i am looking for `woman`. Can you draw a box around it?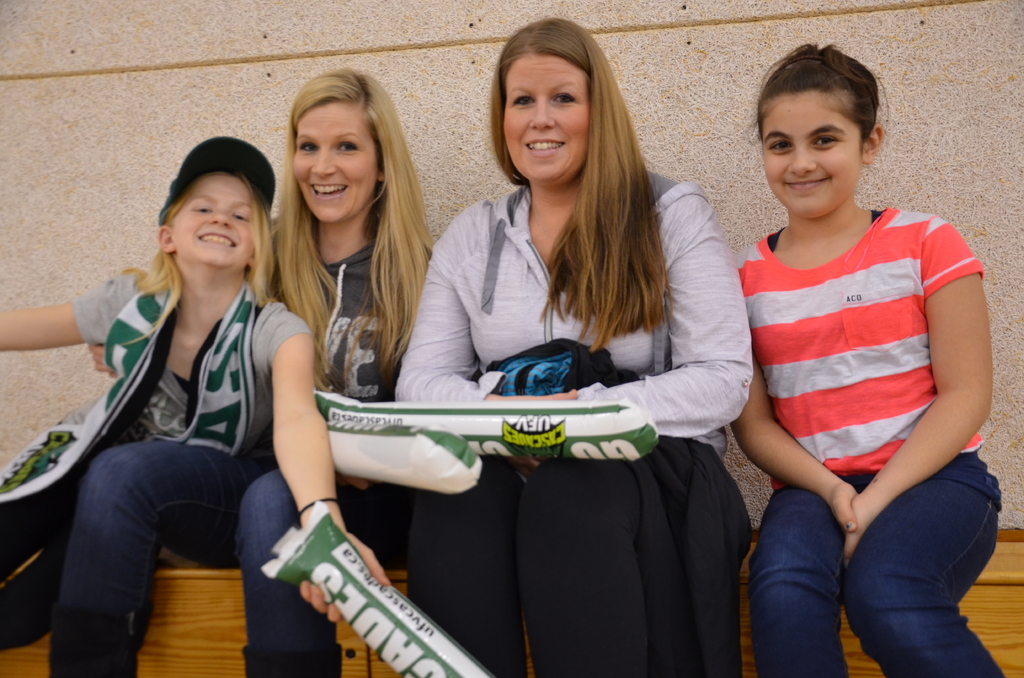
Sure, the bounding box is 47, 65, 440, 677.
